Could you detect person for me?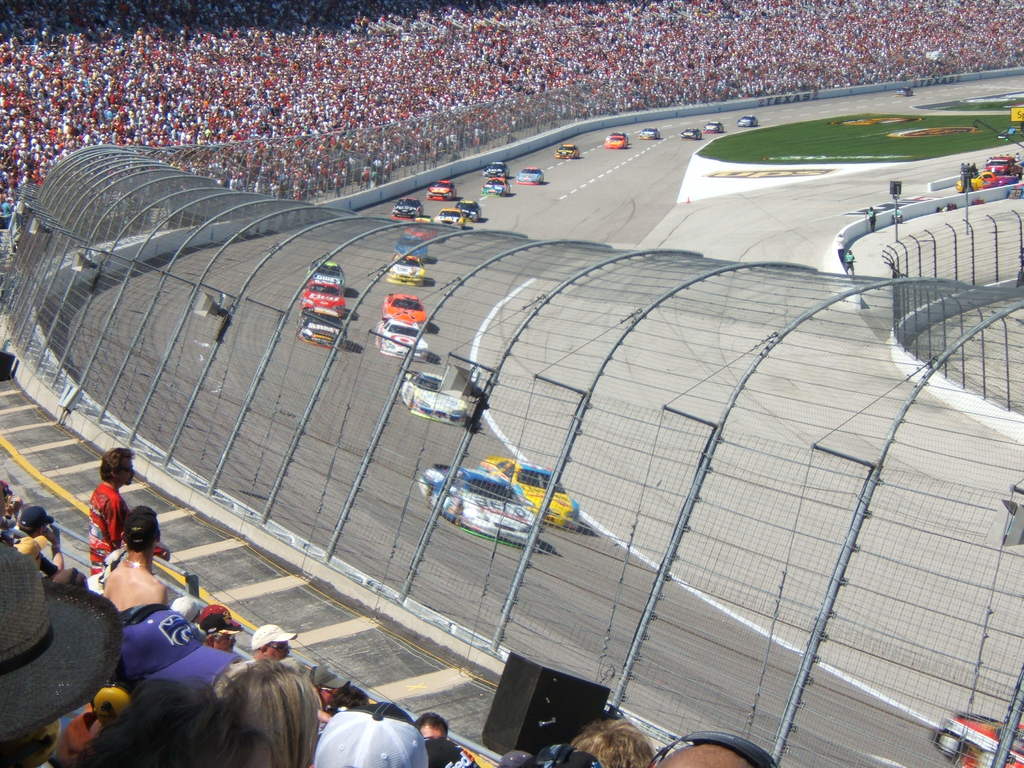
Detection result: {"x1": 549, "y1": 721, "x2": 650, "y2": 767}.
